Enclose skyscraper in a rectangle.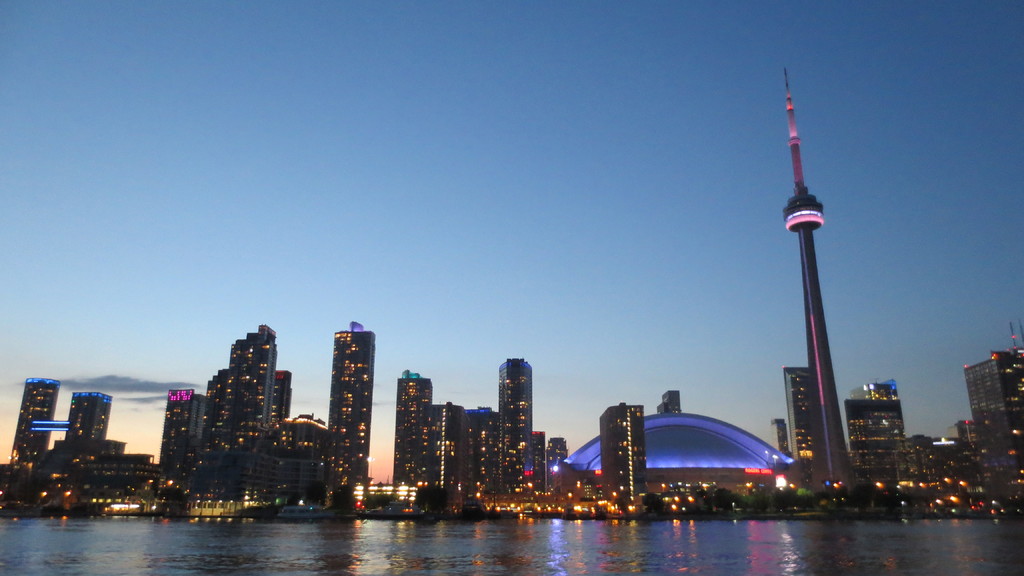
10/368/65/479.
